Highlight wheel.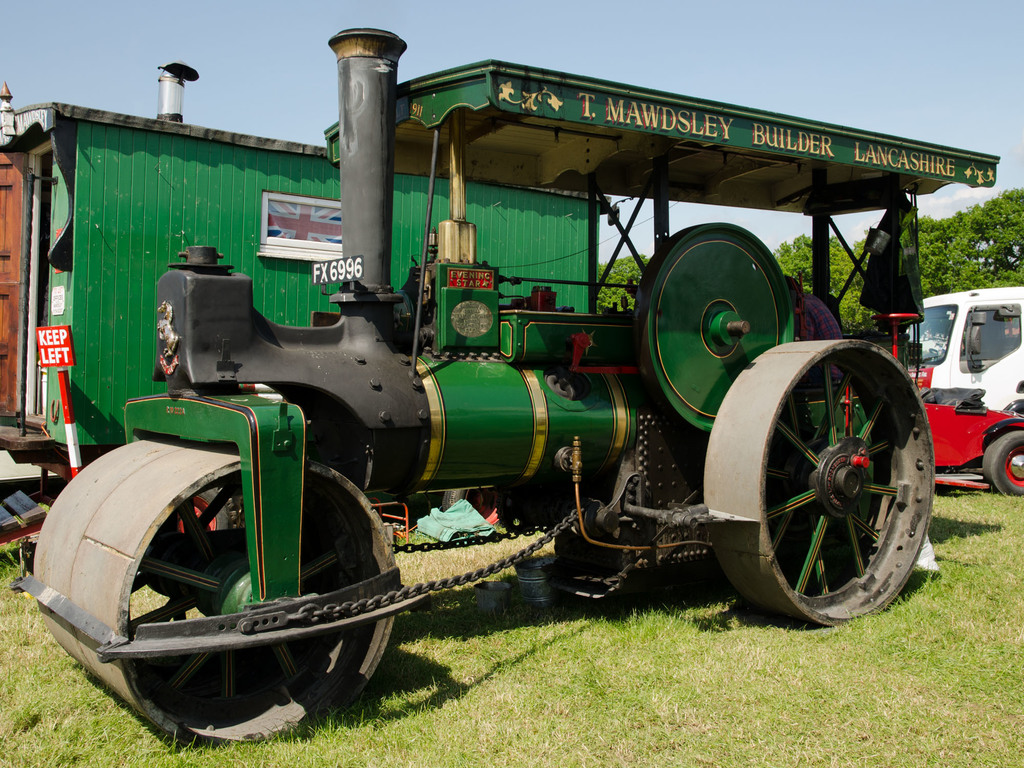
Highlighted region: bbox=[976, 424, 1023, 499].
